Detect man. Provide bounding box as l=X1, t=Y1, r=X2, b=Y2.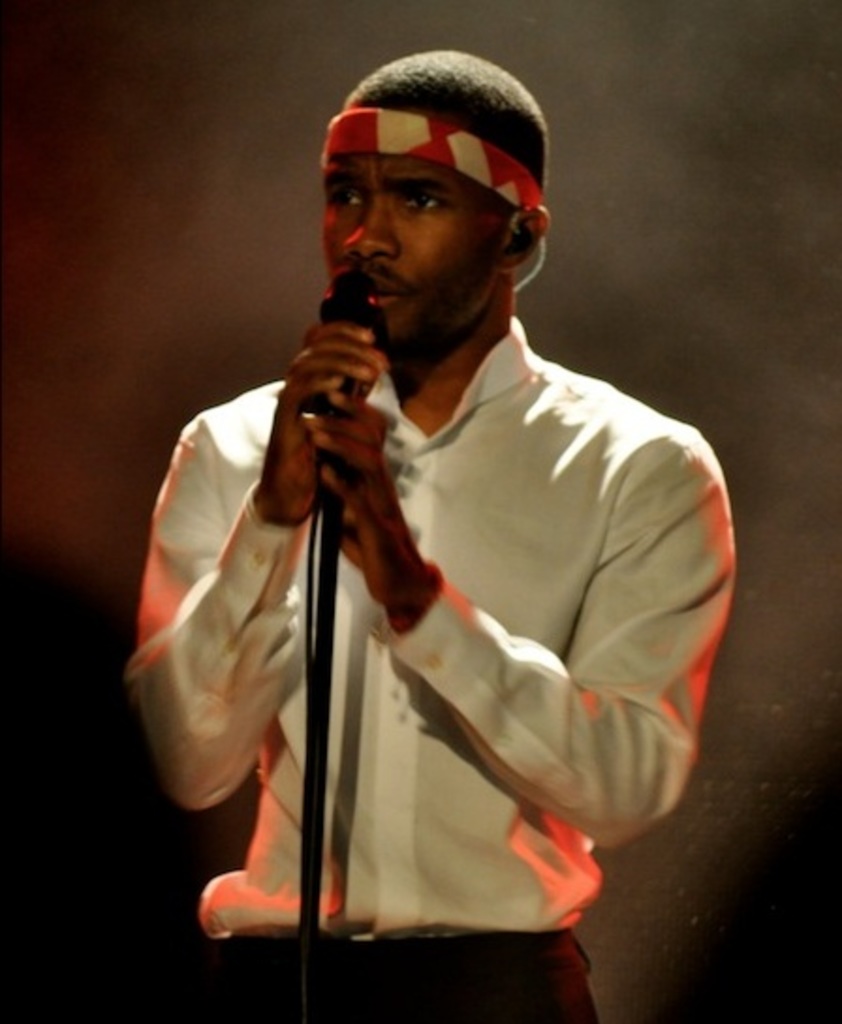
l=154, t=66, r=748, b=992.
